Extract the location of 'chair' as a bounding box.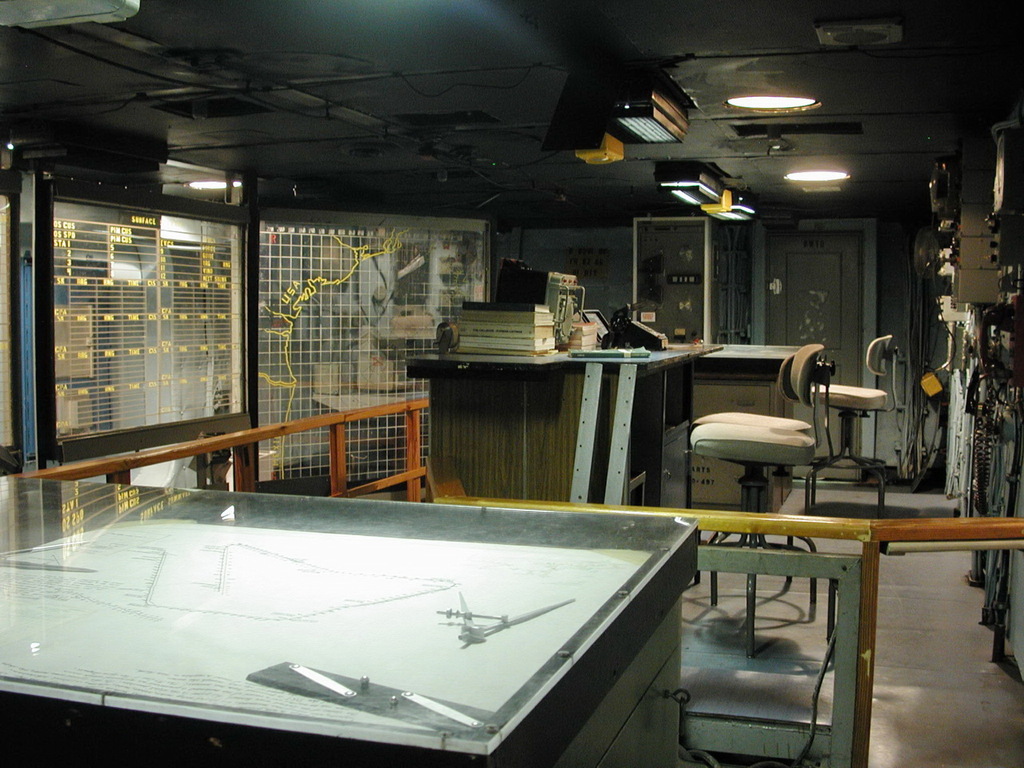
<box>803,330,903,521</box>.
